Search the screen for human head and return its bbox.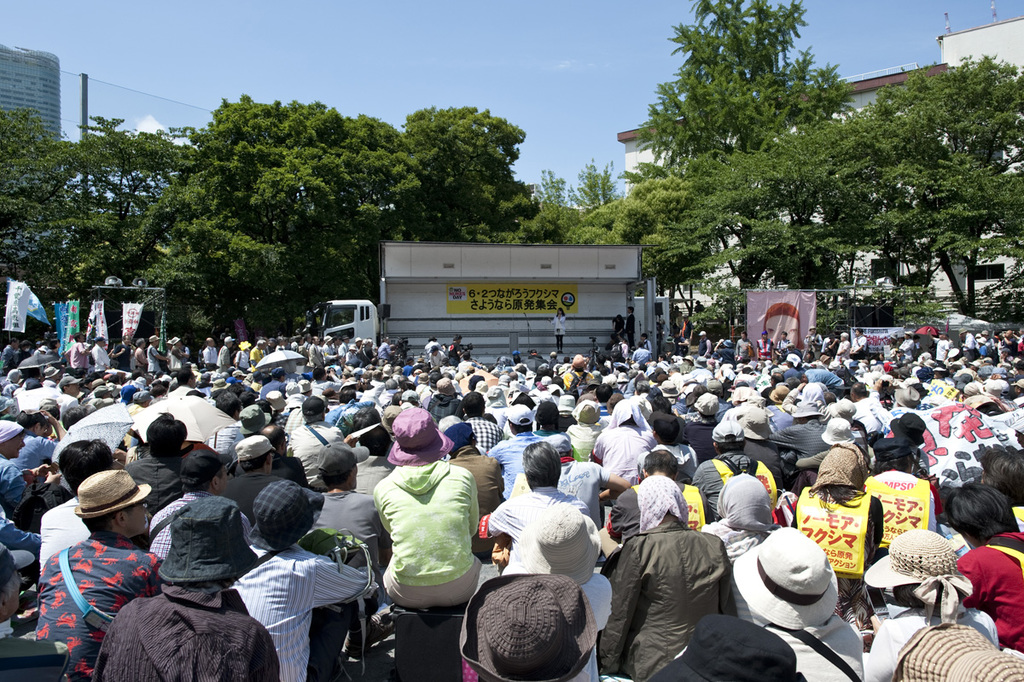
Found: box(384, 378, 400, 390).
